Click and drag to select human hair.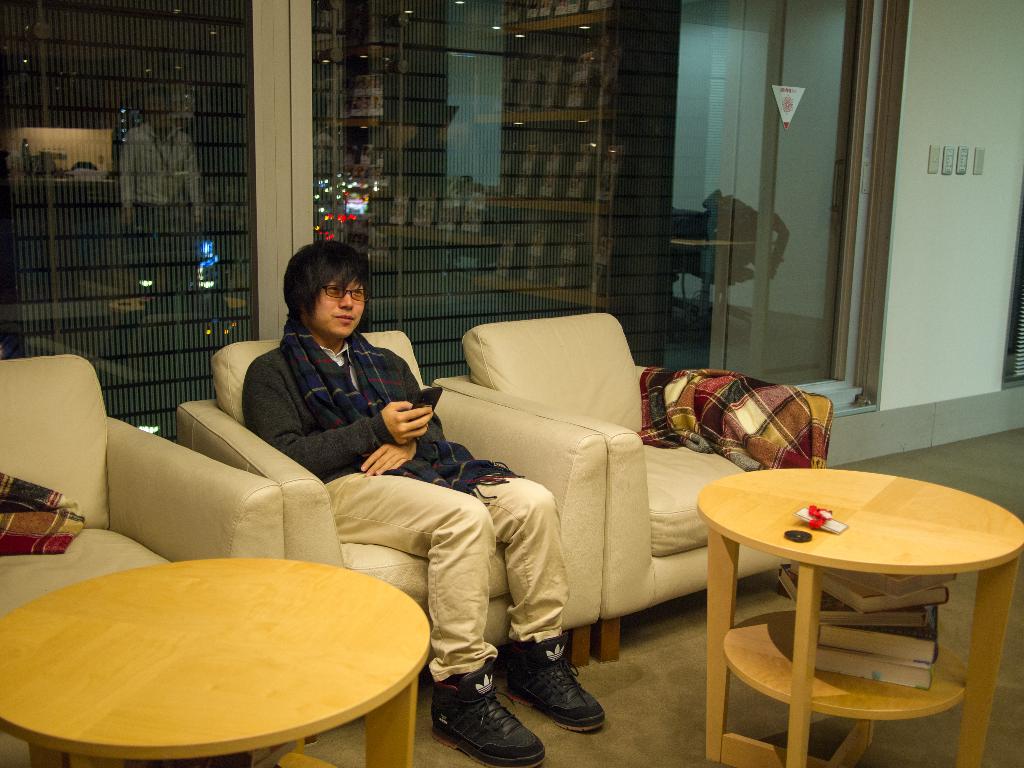
Selection: bbox=(278, 241, 369, 335).
